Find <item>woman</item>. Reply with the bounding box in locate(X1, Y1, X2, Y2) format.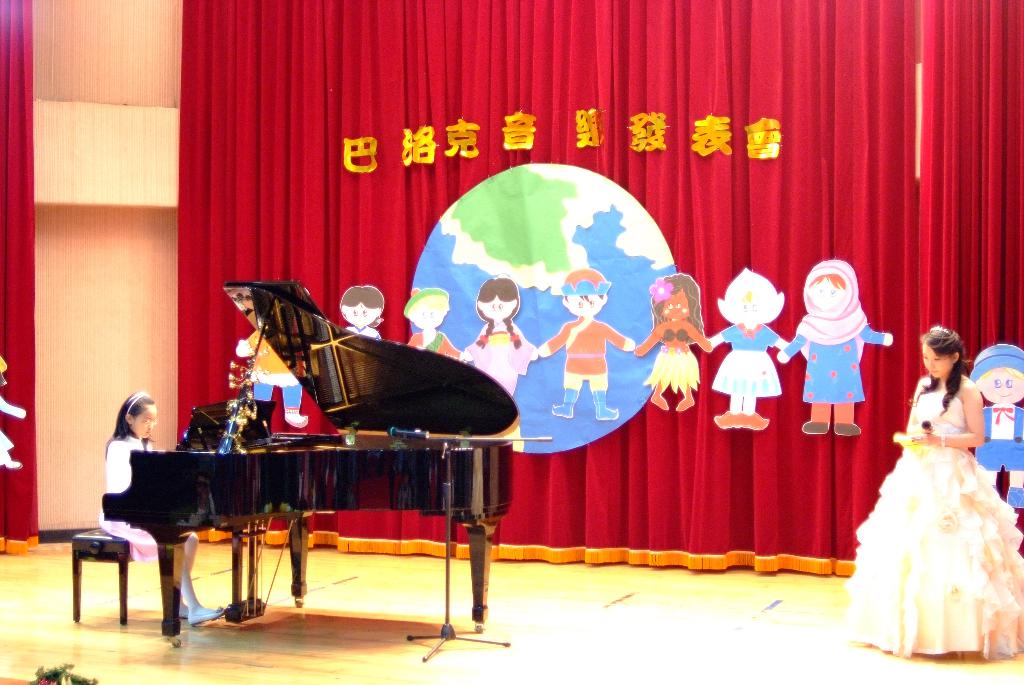
locate(856, 314, 1016, 654).
